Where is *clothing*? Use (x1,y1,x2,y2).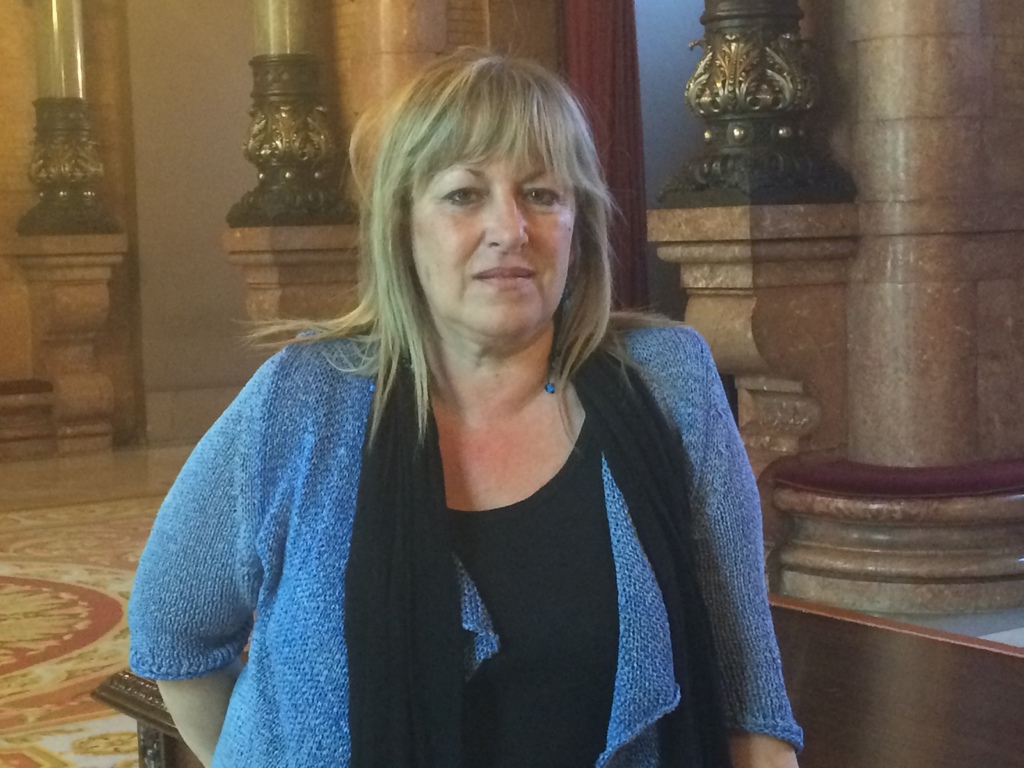
(107,287,762,767).
